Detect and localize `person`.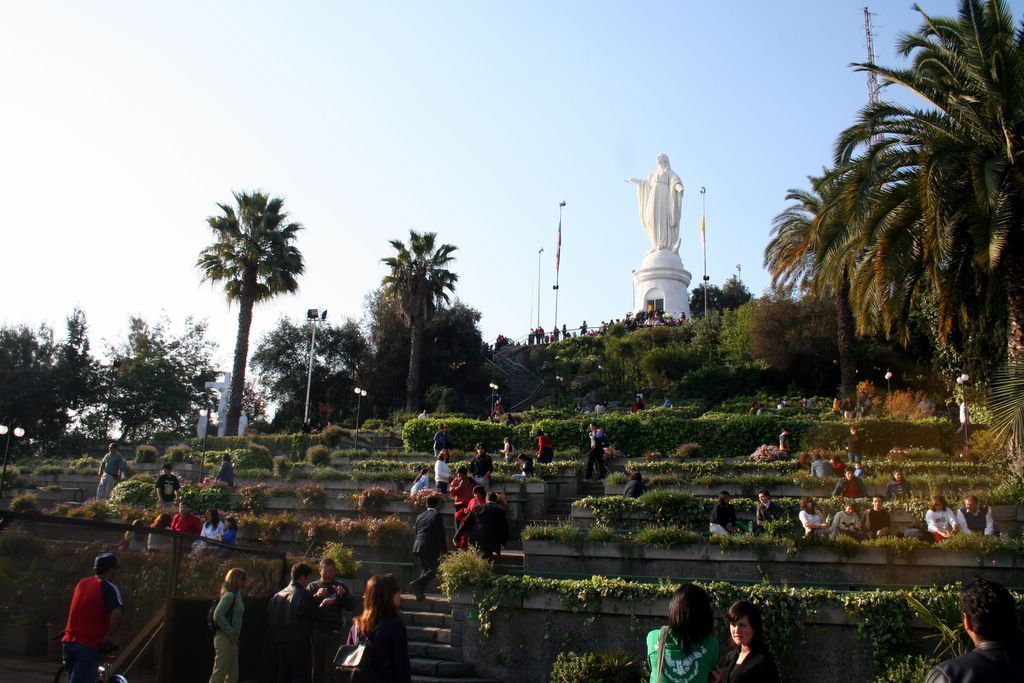
Localized at {"left": 926, "top": 578, "right": 1023, "bottom": 682}.
